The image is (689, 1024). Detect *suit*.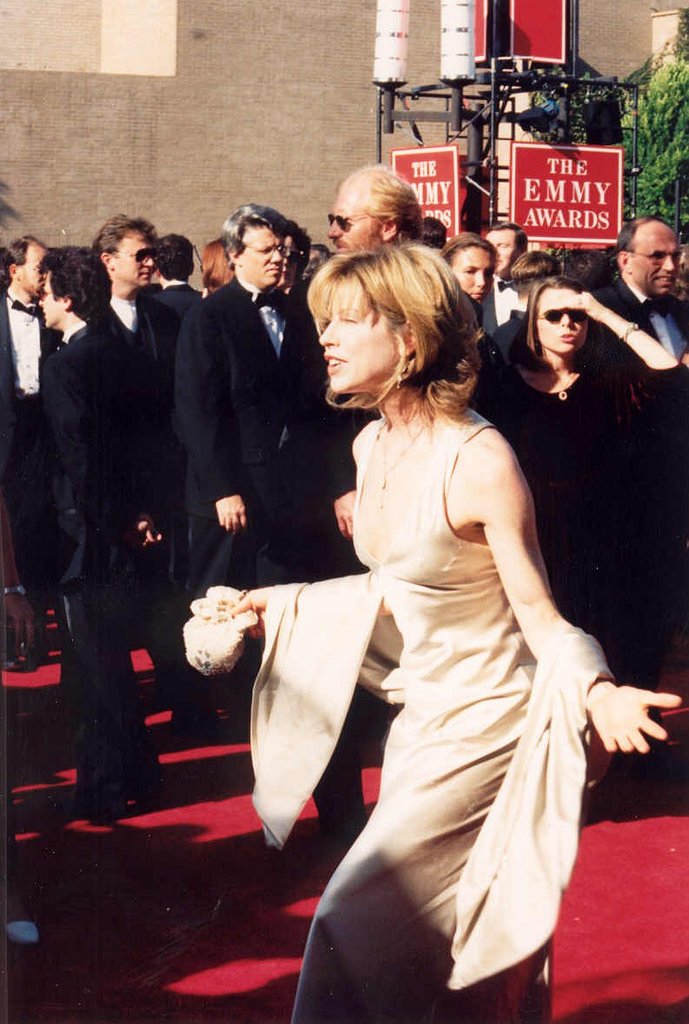
Detection: {"left": 269, "top": 271, "right": 381, "bottom": 811}.
